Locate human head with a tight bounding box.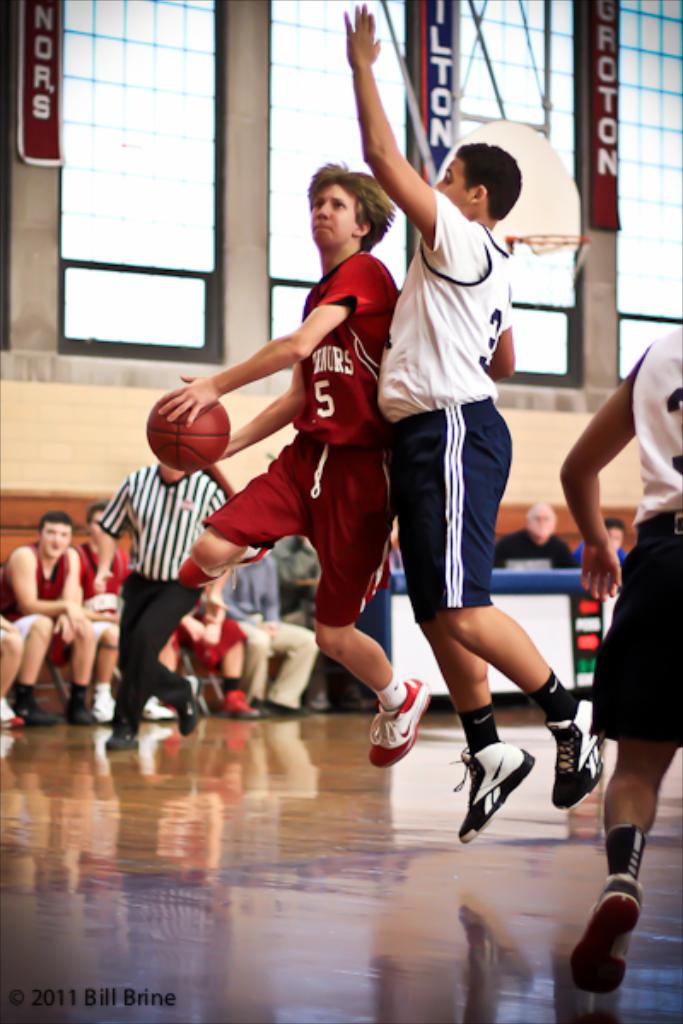
{"x1": 603, "y1": 515, "x2": 627, "y2": 551}.
